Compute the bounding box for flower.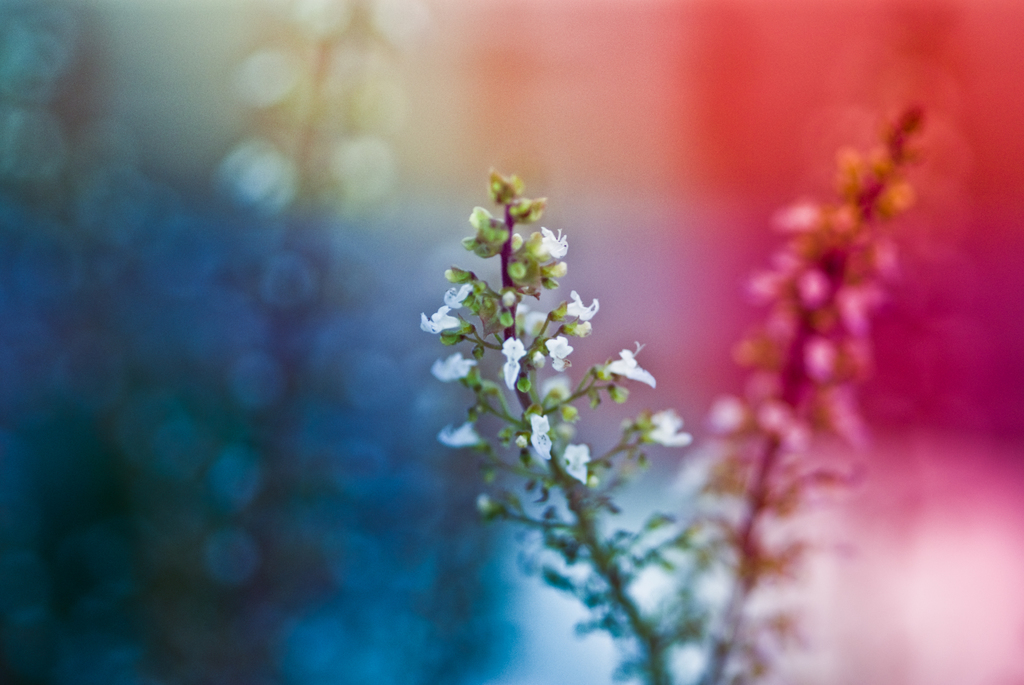
(left=429, top=352, right=481, bottom=384).
